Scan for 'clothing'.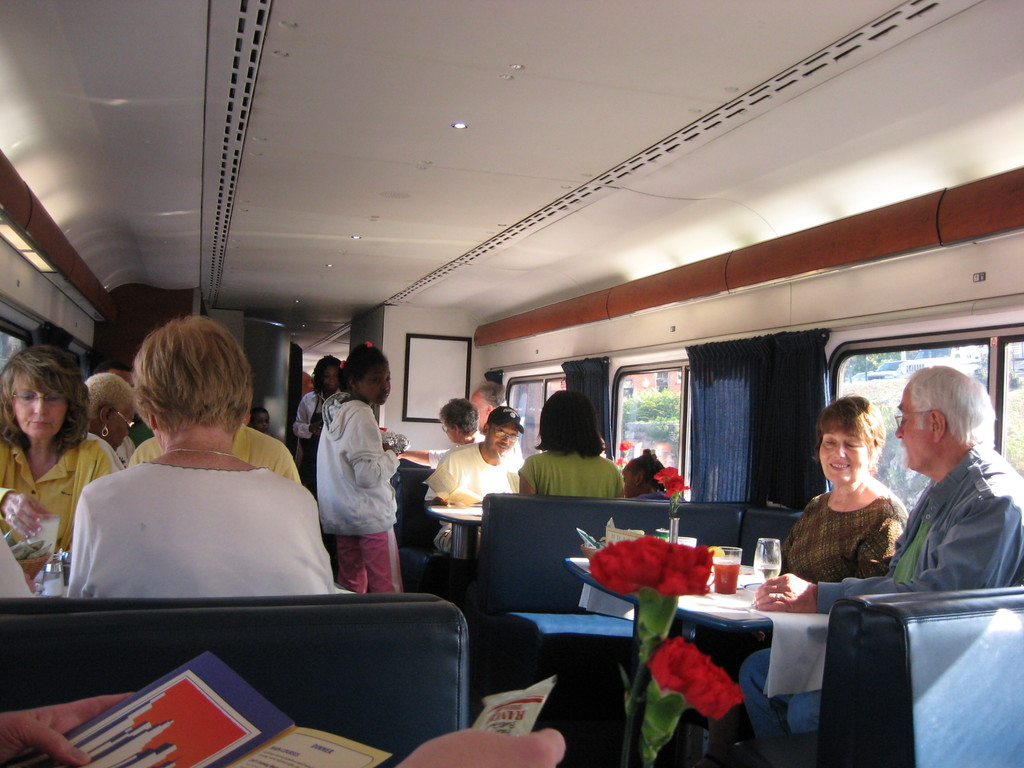
Scan result: rect(739, 491, 907, 767).
